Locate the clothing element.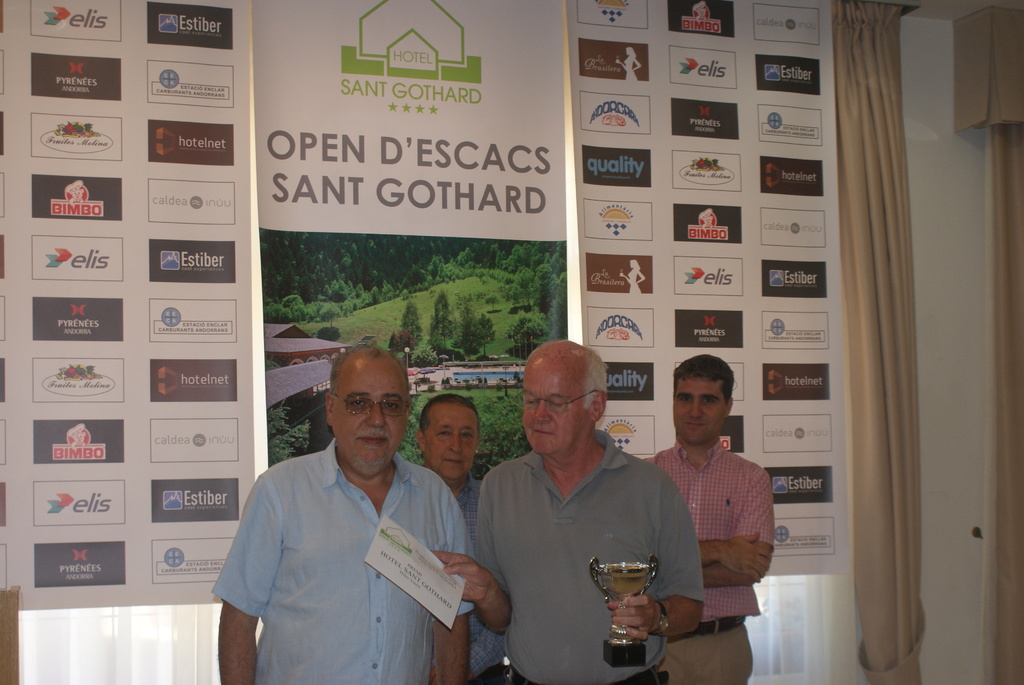
Element bbox: [x1=477, y1=427, x2=705, y2=684].
